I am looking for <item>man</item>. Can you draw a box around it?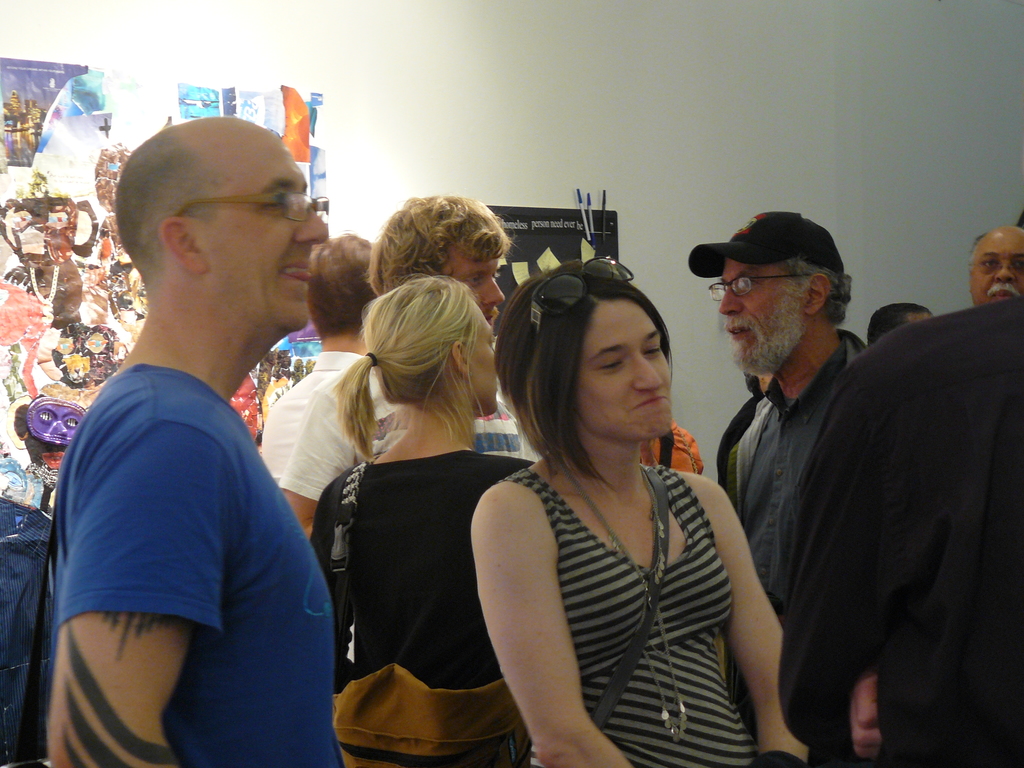
Sure, the bounding box is select_region(690, 210, 868, 605).
